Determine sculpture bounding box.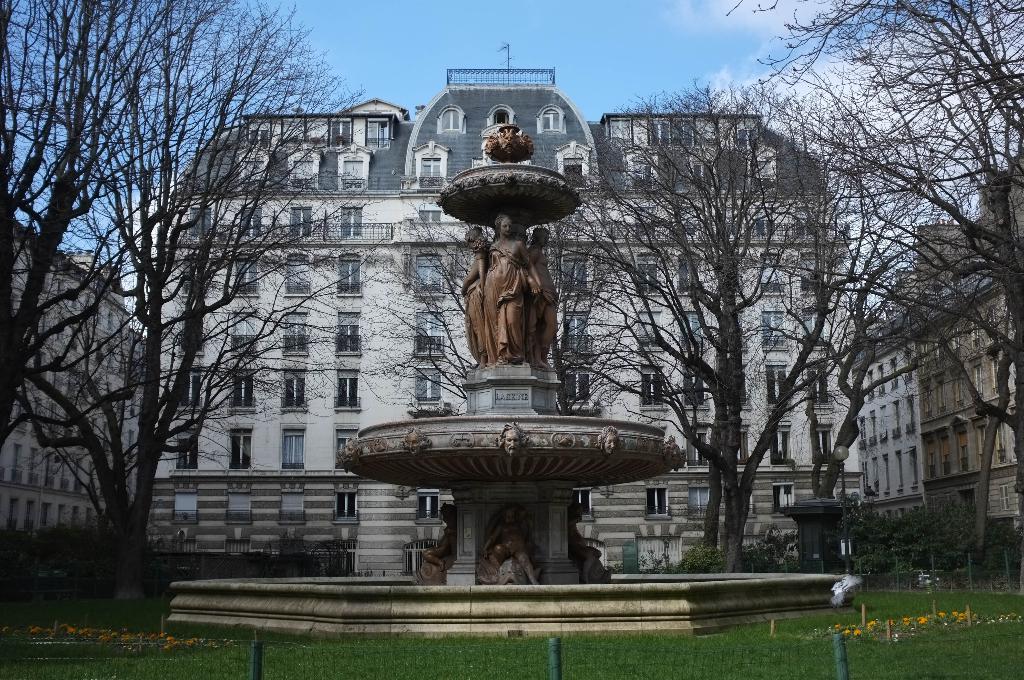
Determined: 496,421,528,454.
